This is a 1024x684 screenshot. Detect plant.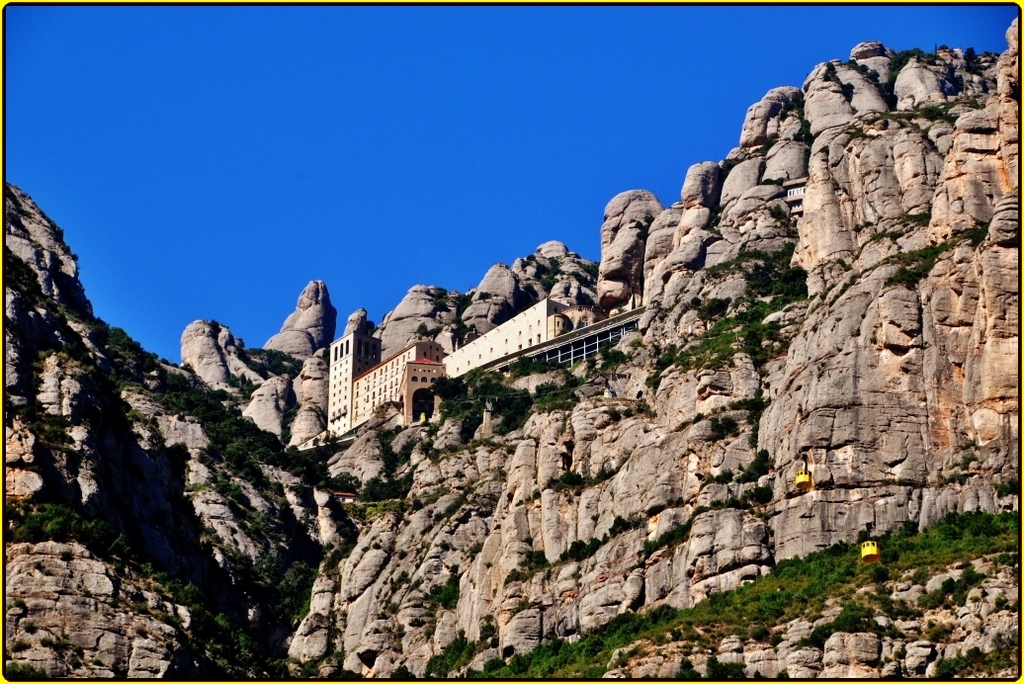
select_region(737, 483, 774, 501).
